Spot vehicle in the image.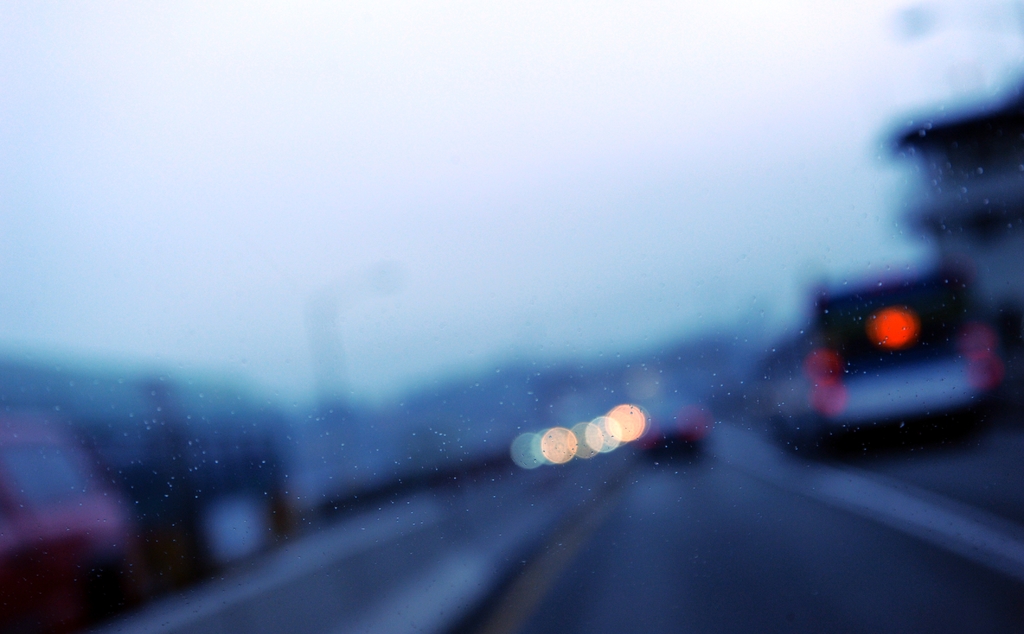
vehicle found at 748 258 1002 469.
